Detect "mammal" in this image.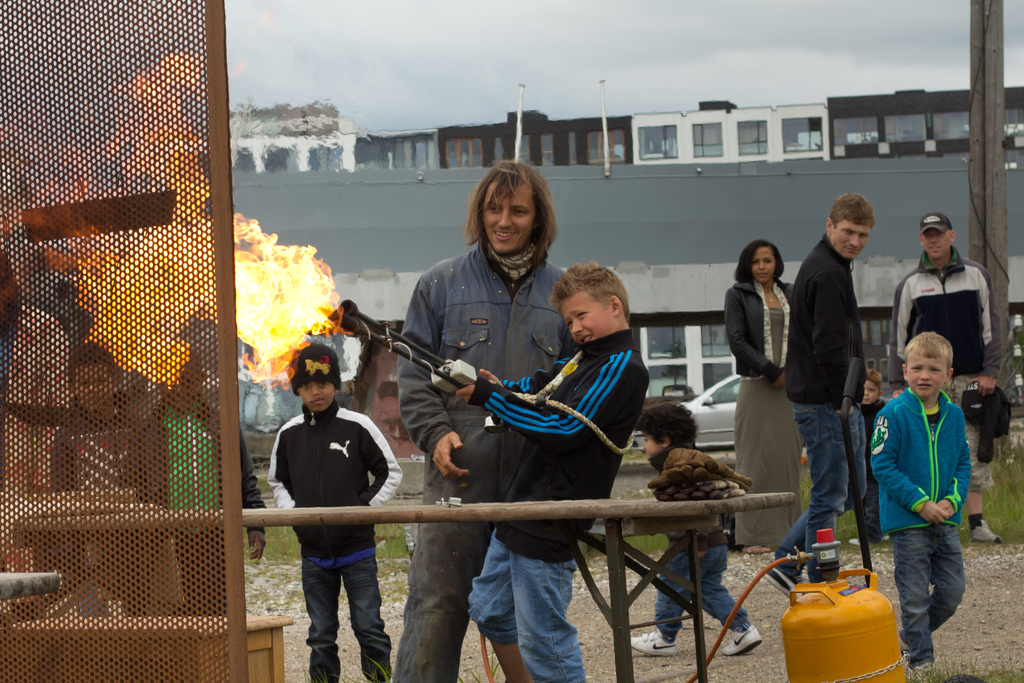
Detection: x1=394, y1=157, x2=566, y2=682.
